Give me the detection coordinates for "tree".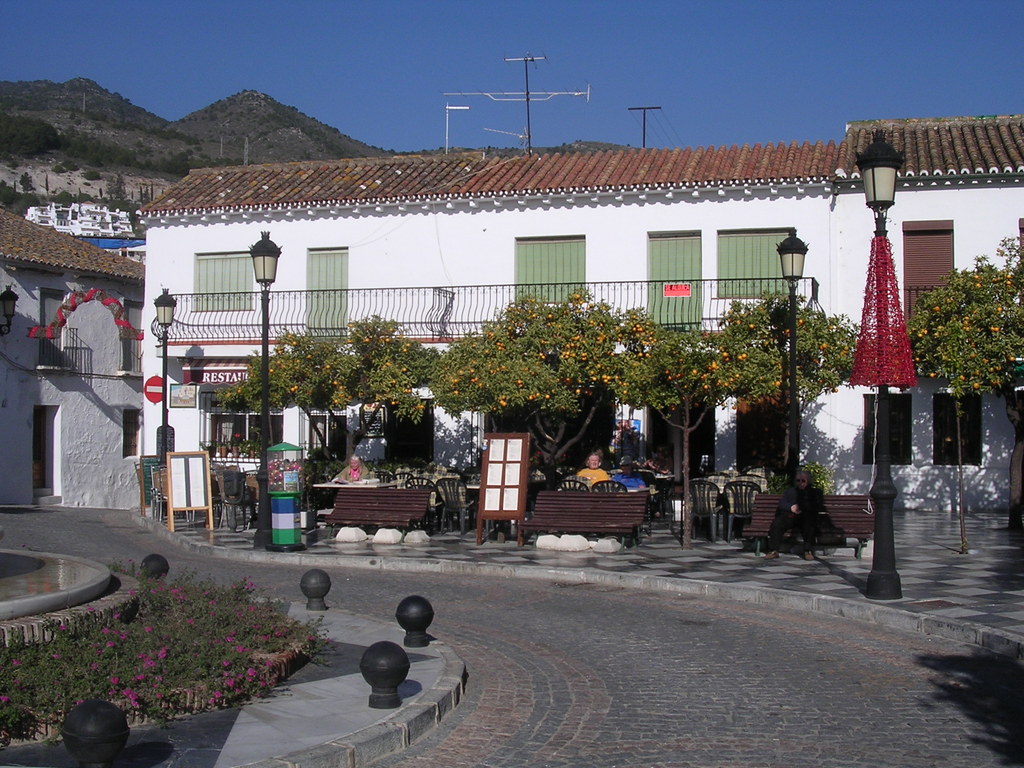
611, 326, 732, 547.
